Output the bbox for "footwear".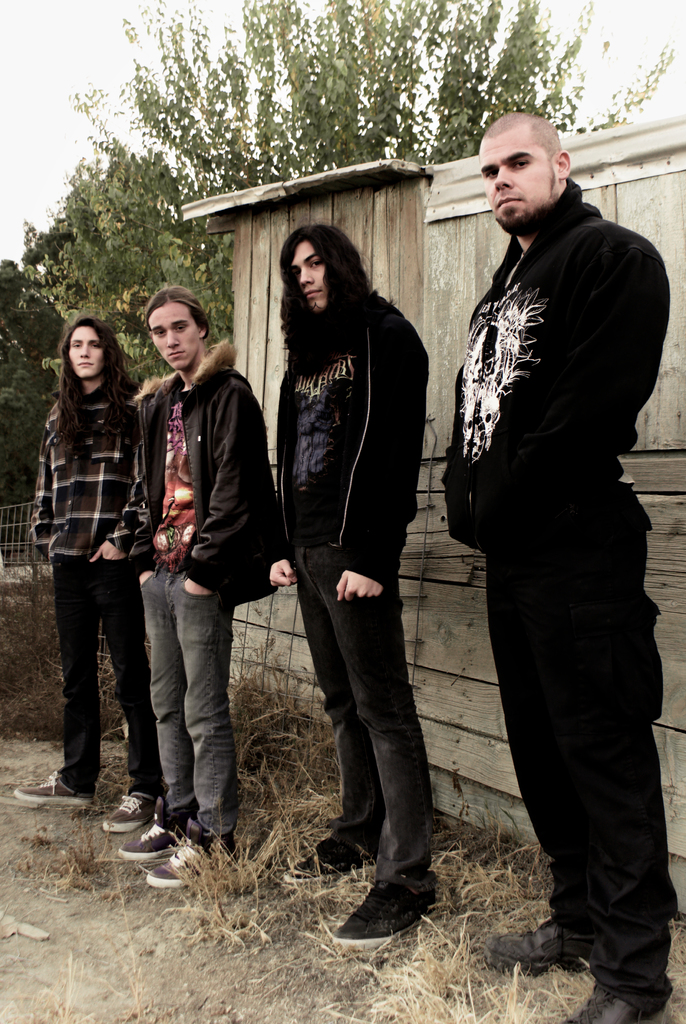
<bbox>575, 979, 674, 1023</bbox>.
